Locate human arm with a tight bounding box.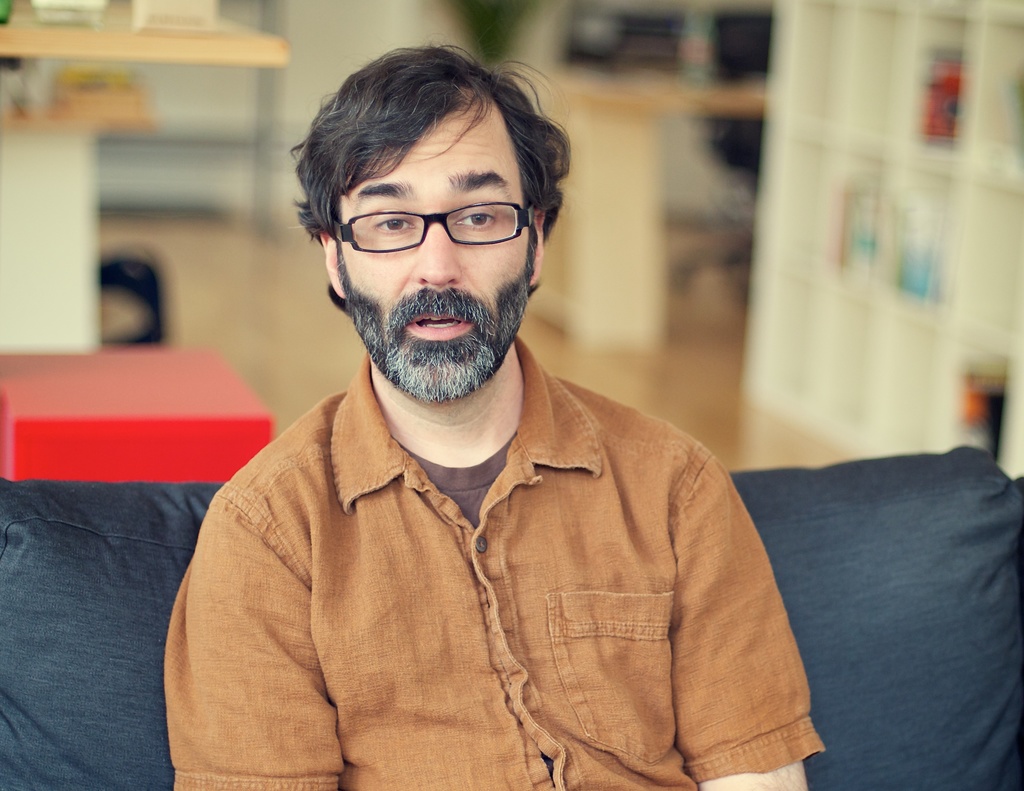
675:425:820:790.
